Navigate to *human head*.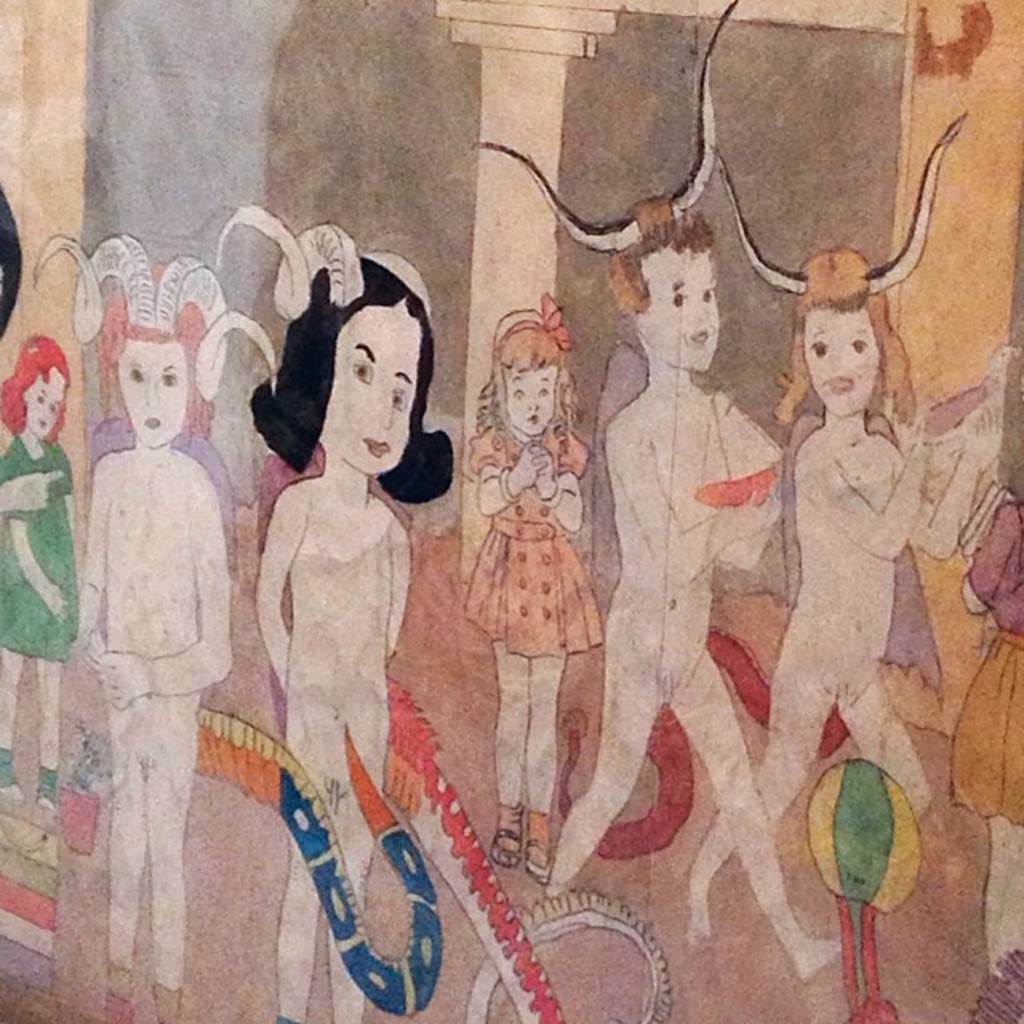
Navigation target: [x1=114, y1=325, x2=187, y2=446].
